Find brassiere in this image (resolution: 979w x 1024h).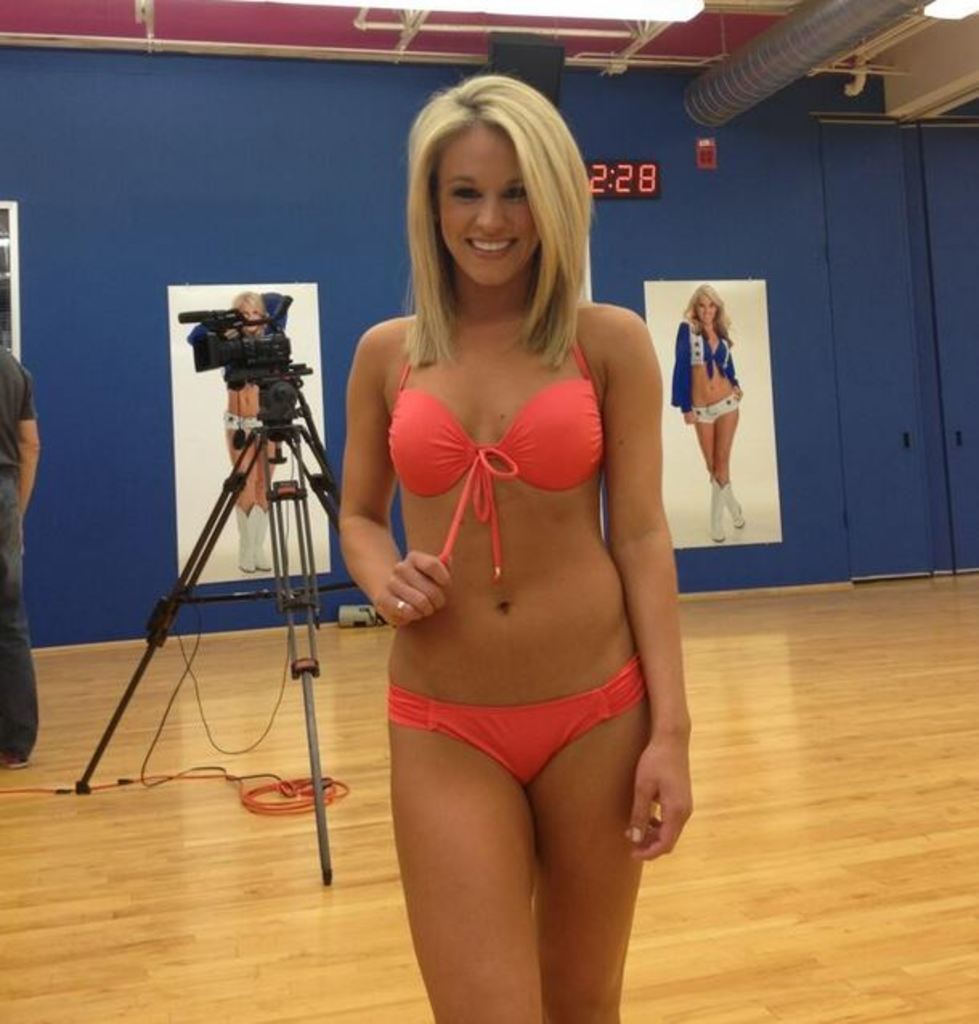
Rect(353, 316, 637, 523).
